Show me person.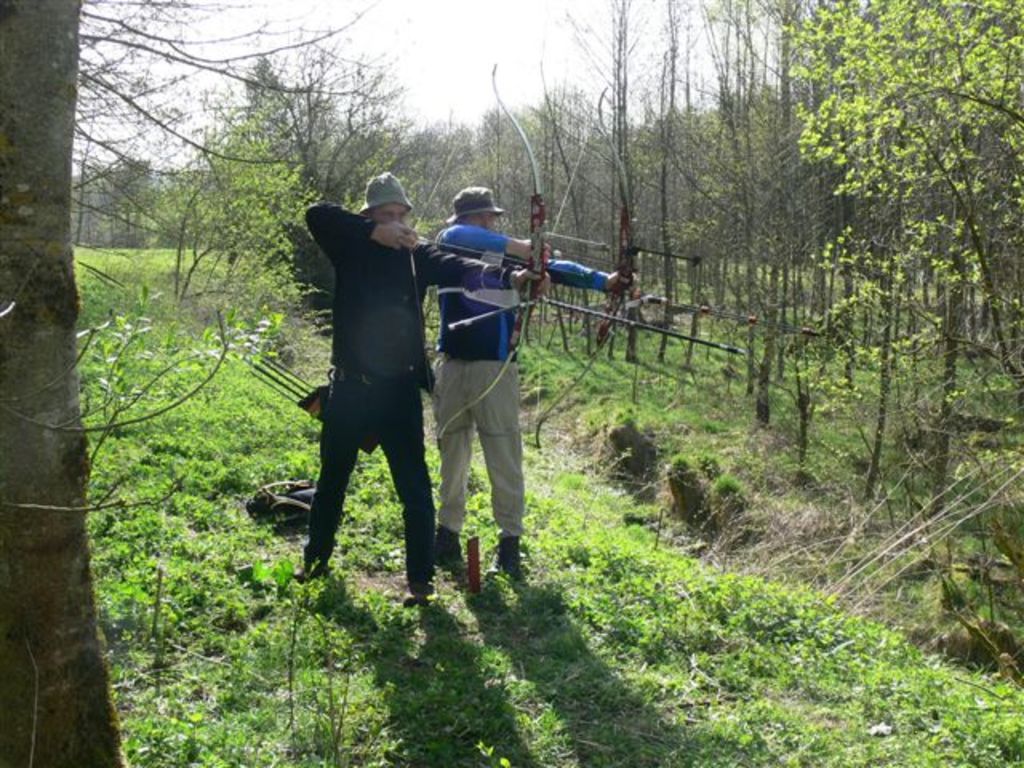
person is here: box=[432, 192, 642, 578].
